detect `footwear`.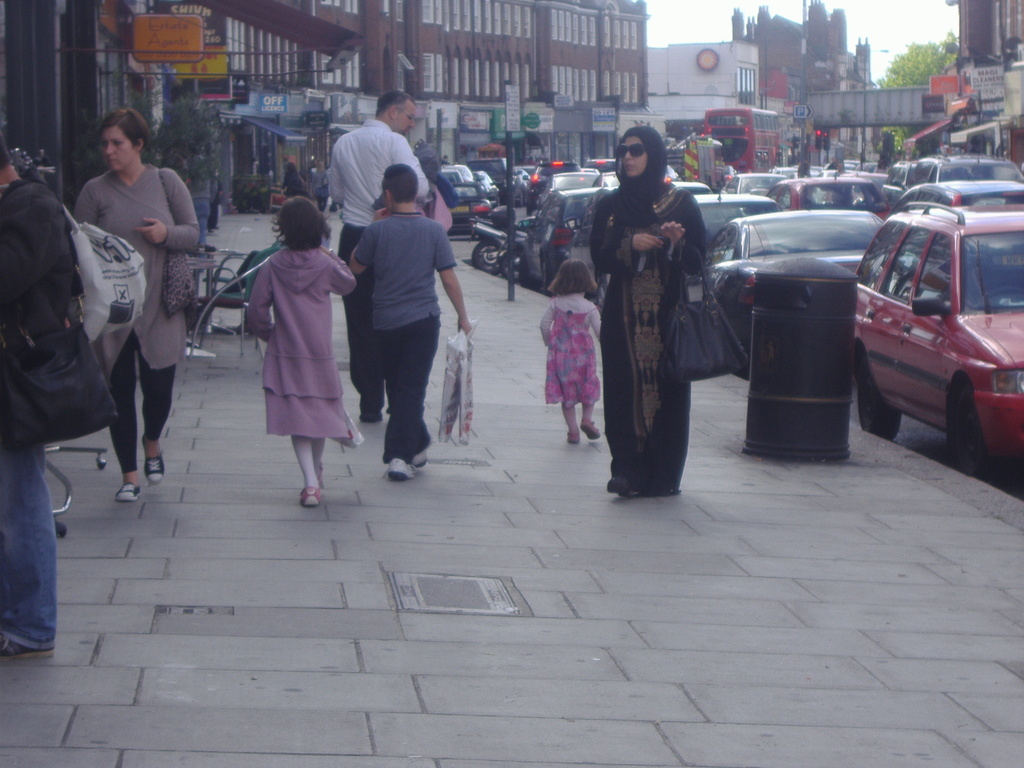
Detected at x1=388, y1=461, x2=414, y2=481.
